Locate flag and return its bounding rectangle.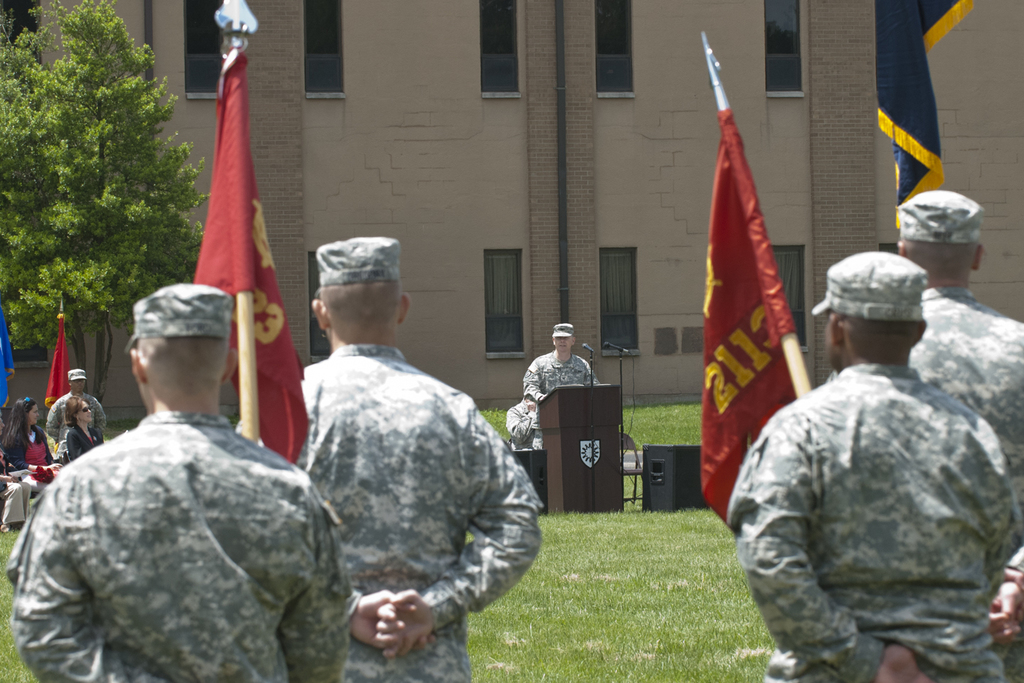
32,337,66,400.
